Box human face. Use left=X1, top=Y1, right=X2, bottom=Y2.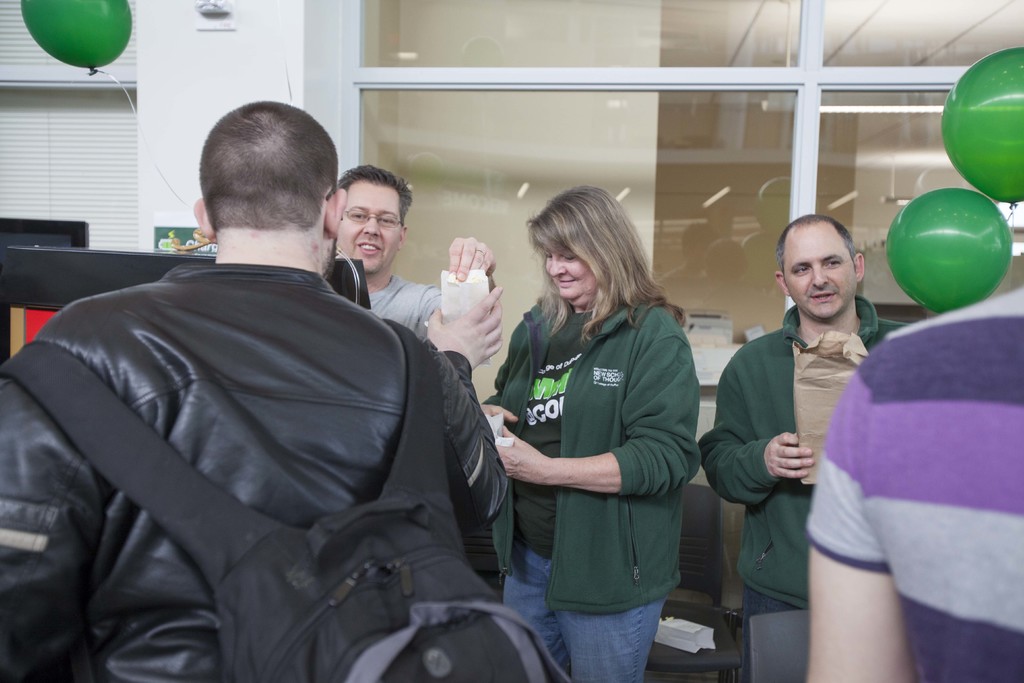
left=547, top=237, right=606, bottom=306.
